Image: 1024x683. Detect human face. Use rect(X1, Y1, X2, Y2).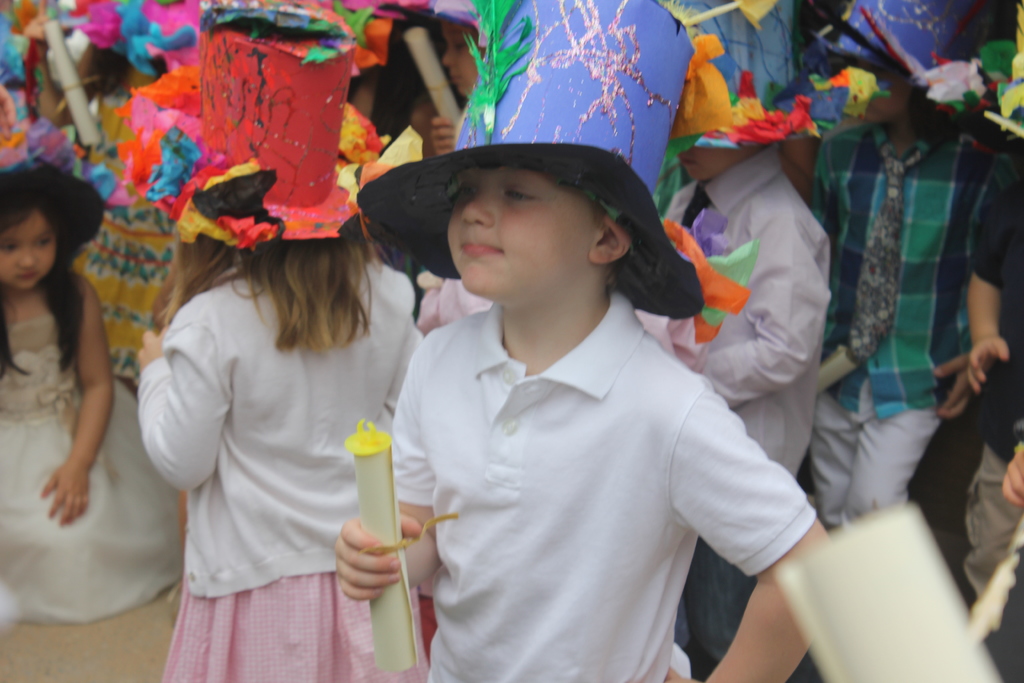
rect(439, 22, 481, 94).
